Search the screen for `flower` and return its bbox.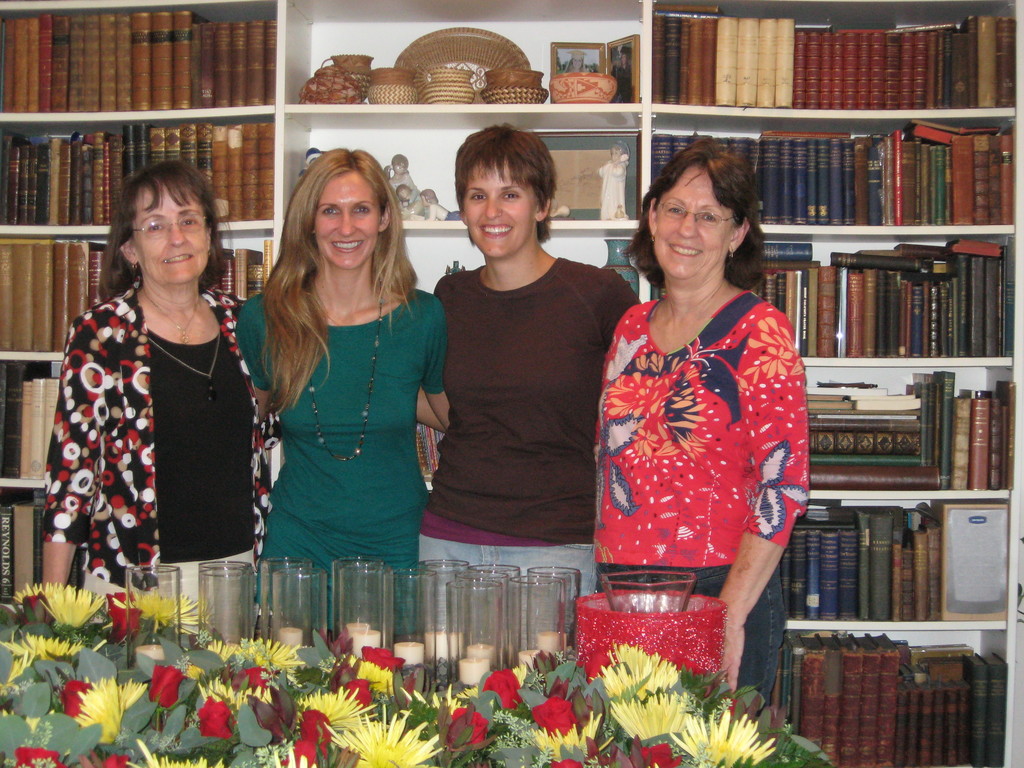
Found: bbox(250, 665, 268, 689).
